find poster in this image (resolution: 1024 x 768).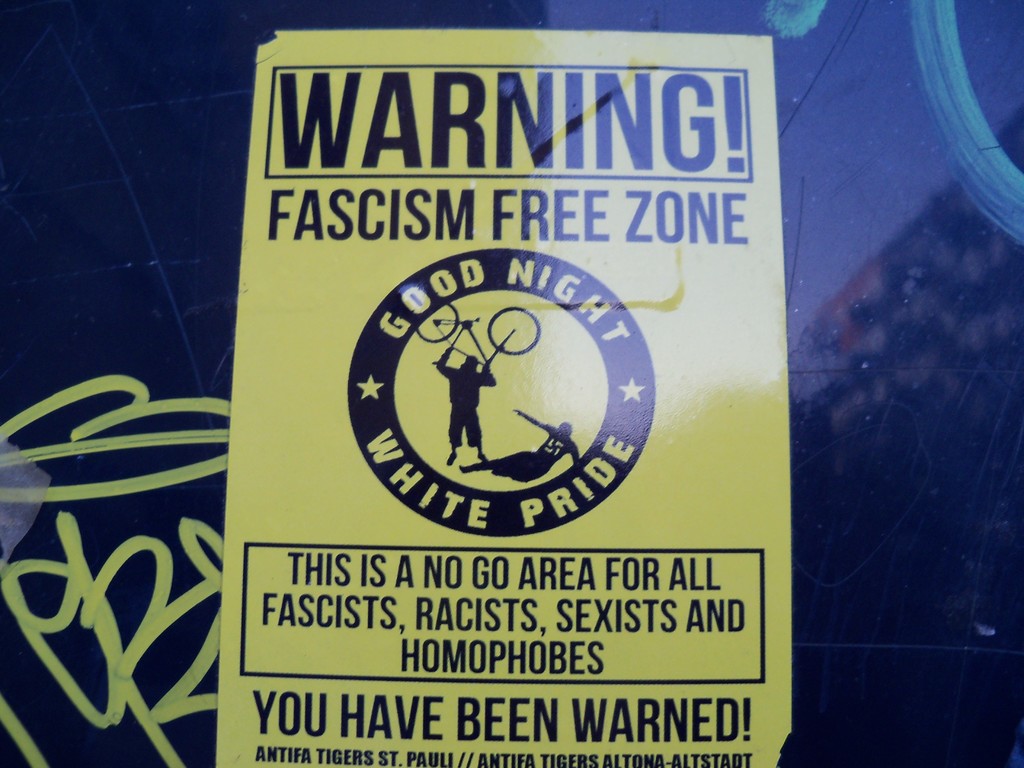
box=[213, 32, 788, 767].
